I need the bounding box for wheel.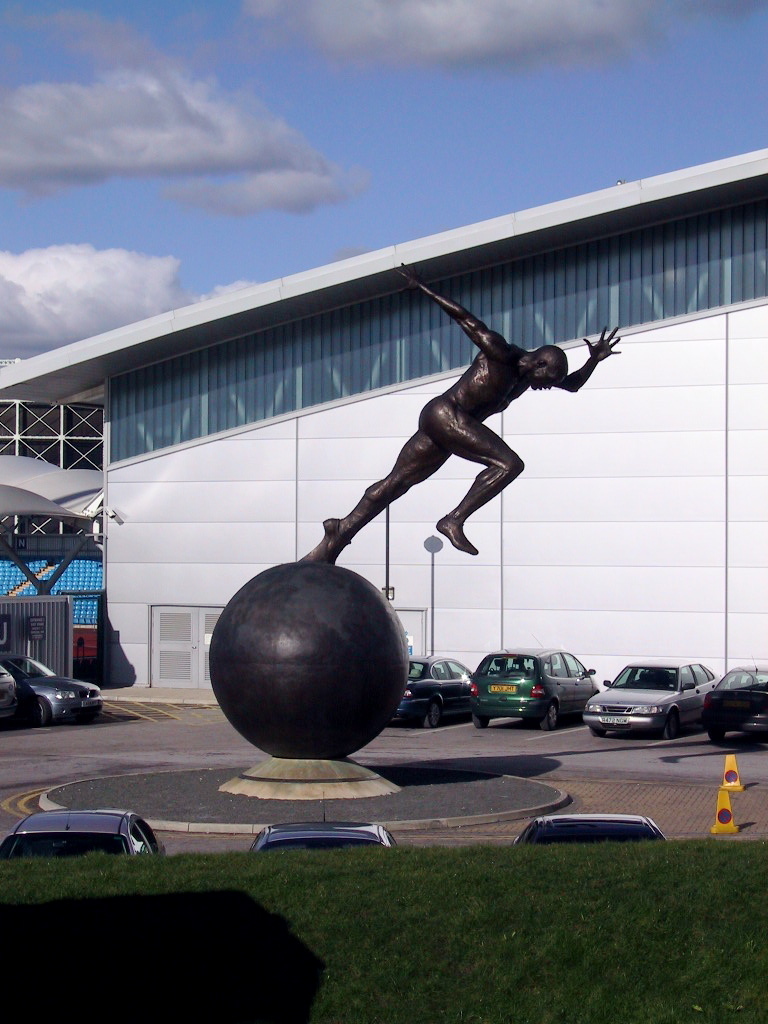
Here it is: l=473, t=707, r=487, b=728.
